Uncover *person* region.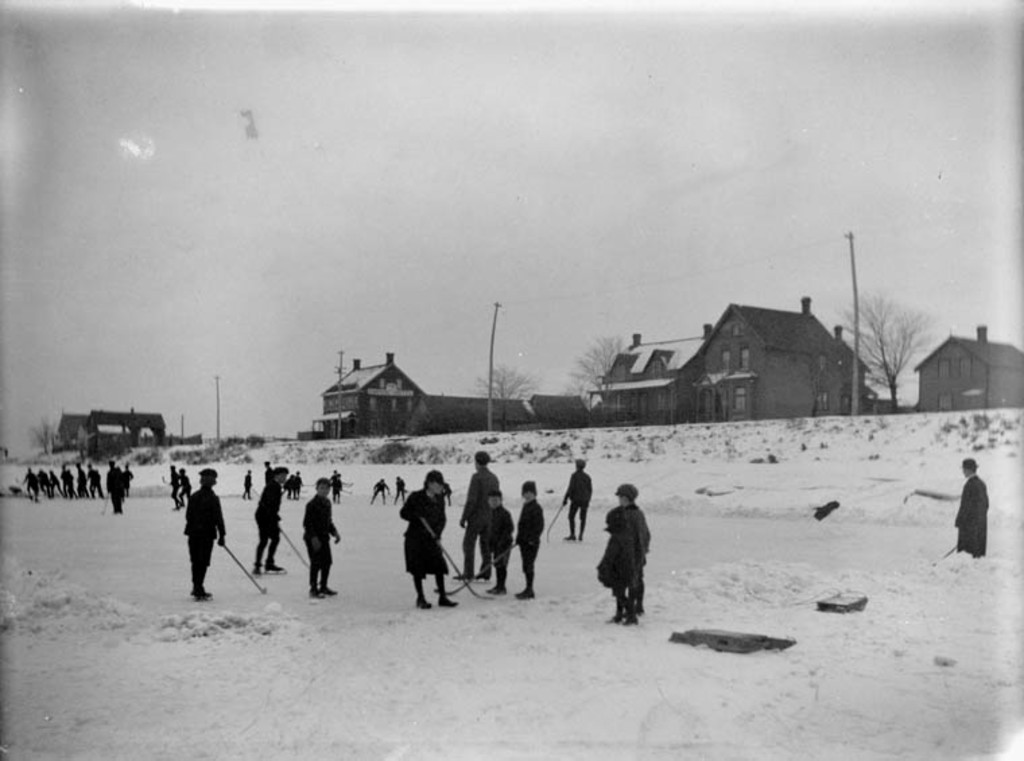
Uncovered: left=454, top=443, right=500, bottom=576.
